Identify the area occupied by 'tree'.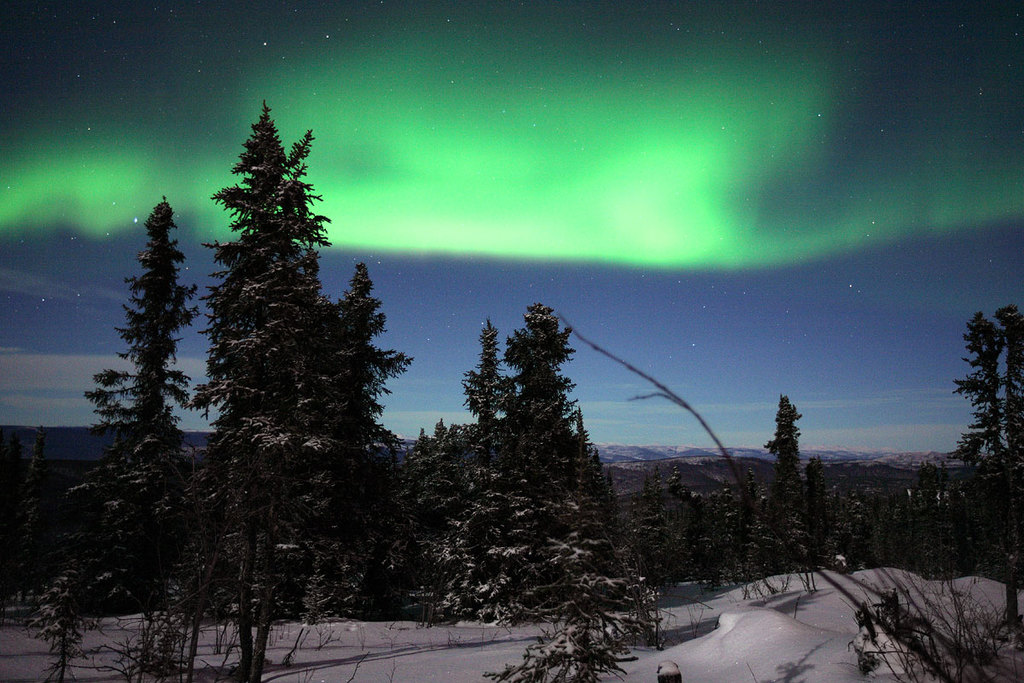
Area: locate(405, 318, 522, 628).
